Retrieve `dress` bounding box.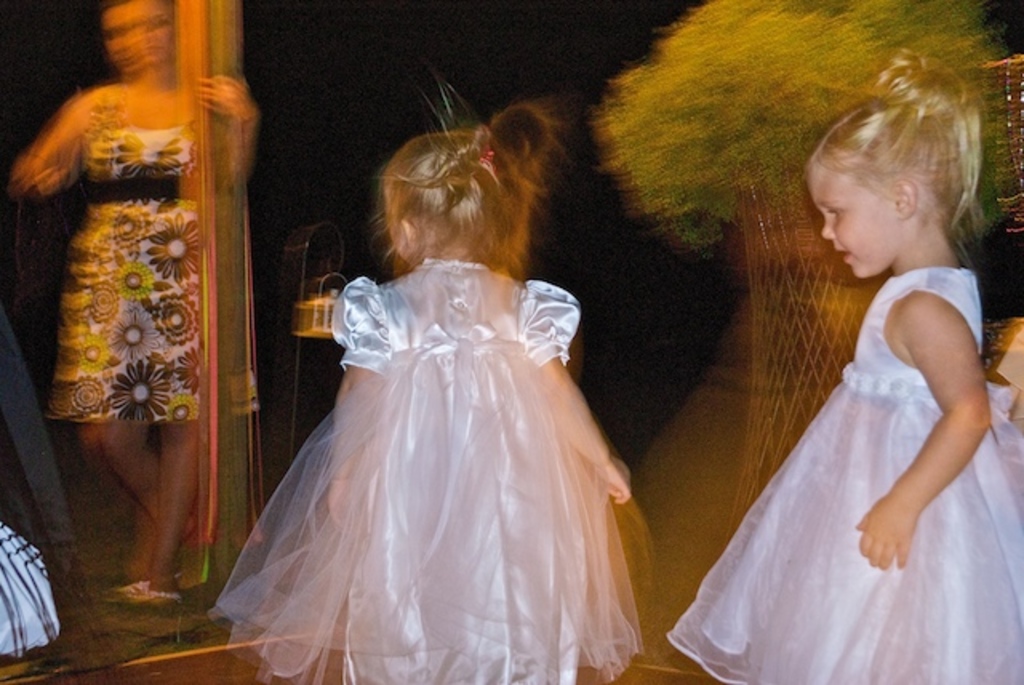
Bounding box: (48, 86, 259, 427).
